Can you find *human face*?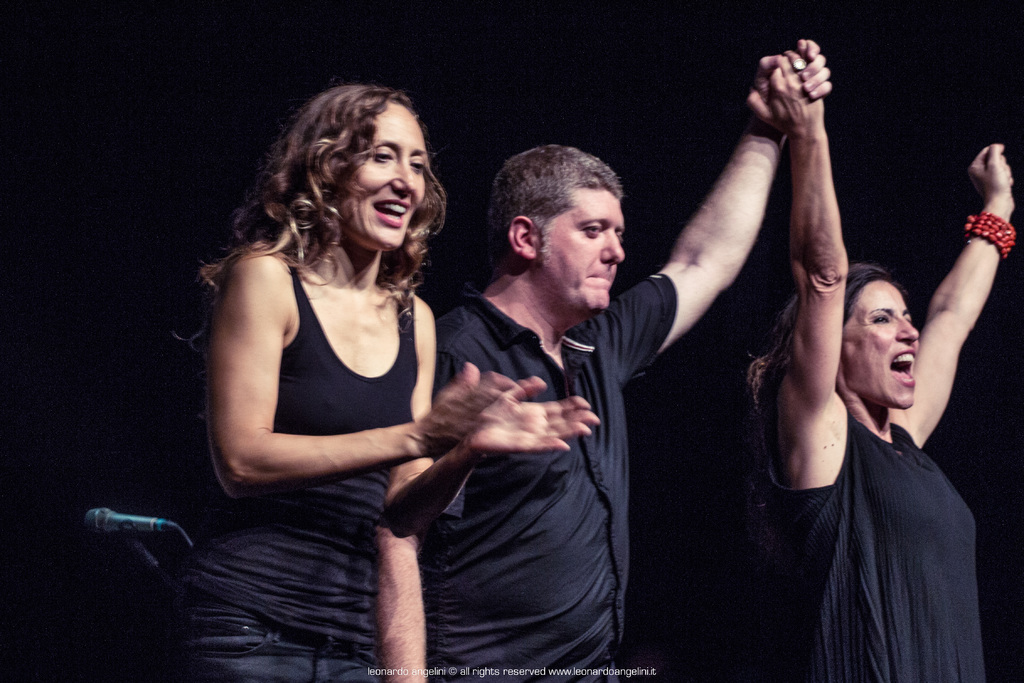
Yes, bounding box: [x1=840, y1=284, x2=920, y2=415].
